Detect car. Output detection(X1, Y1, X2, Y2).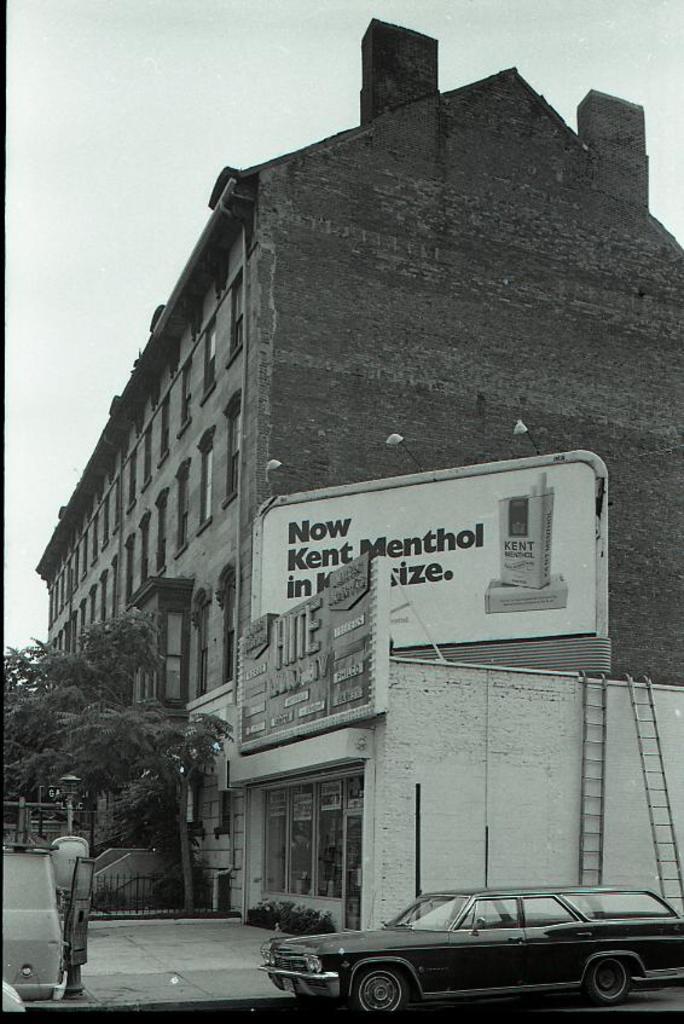
detection(256, 880, 683, 1023).
